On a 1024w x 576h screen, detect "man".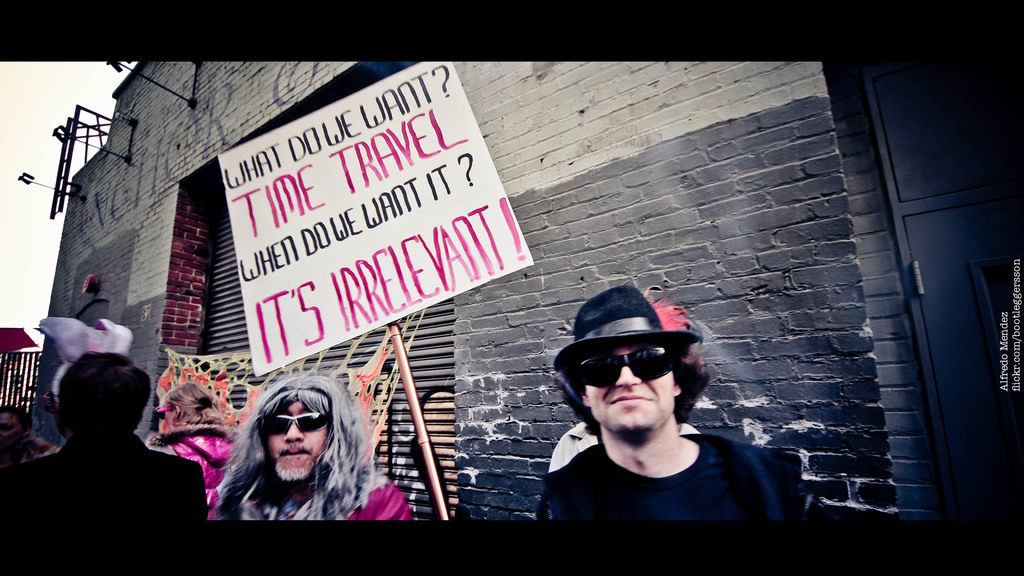
(x1=517, y1=295, x2=792, y2=527).
